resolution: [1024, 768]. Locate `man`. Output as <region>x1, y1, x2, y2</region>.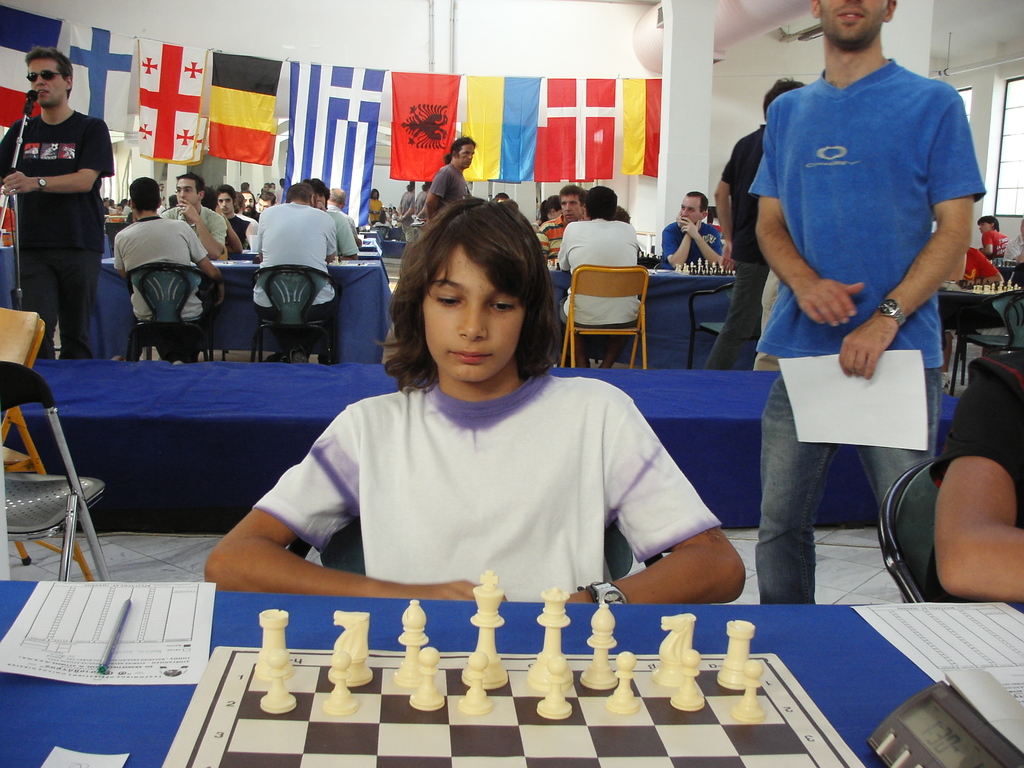
<region>536, 187, 582, 265</region>.
